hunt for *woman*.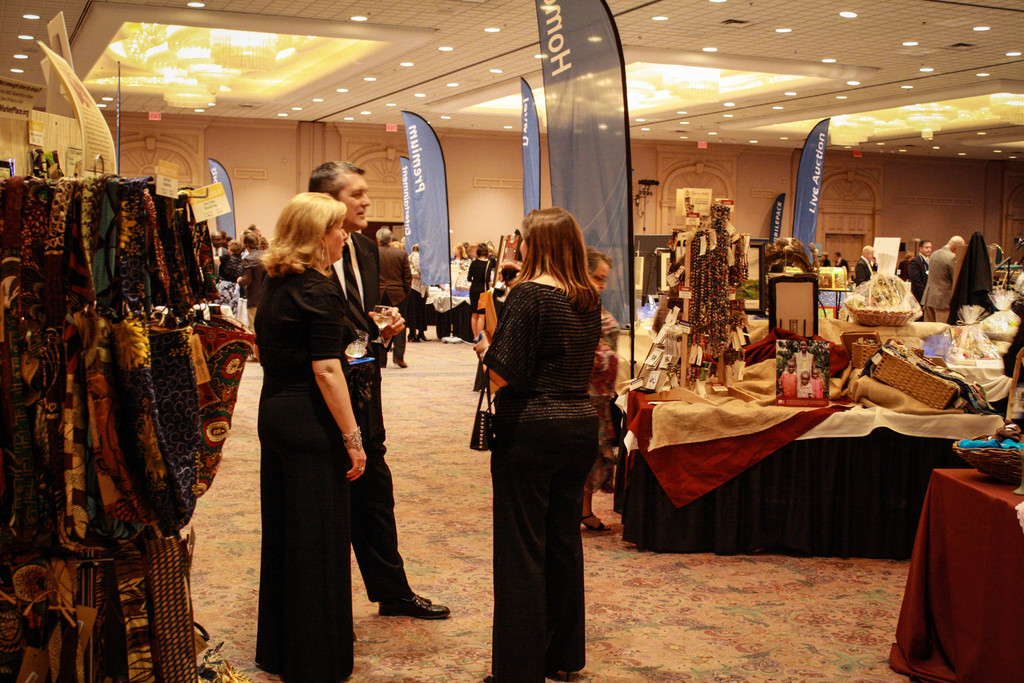
Hunted down at [452,243,466,262].
